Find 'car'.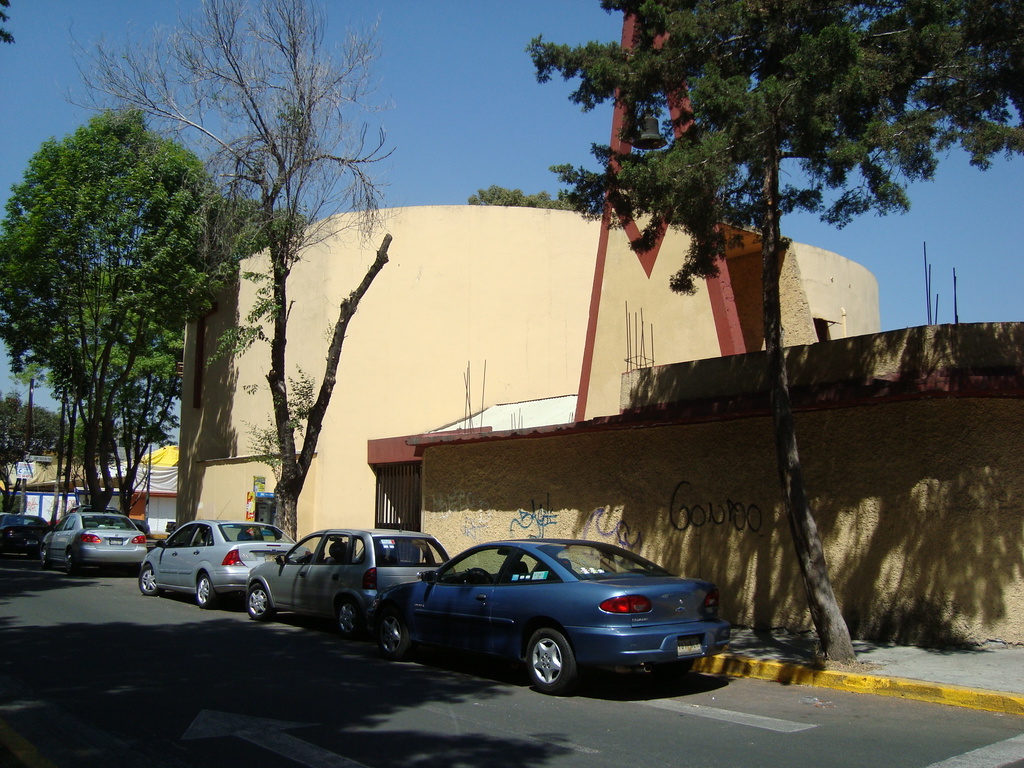
bbox(248, 528, 447, 636).
